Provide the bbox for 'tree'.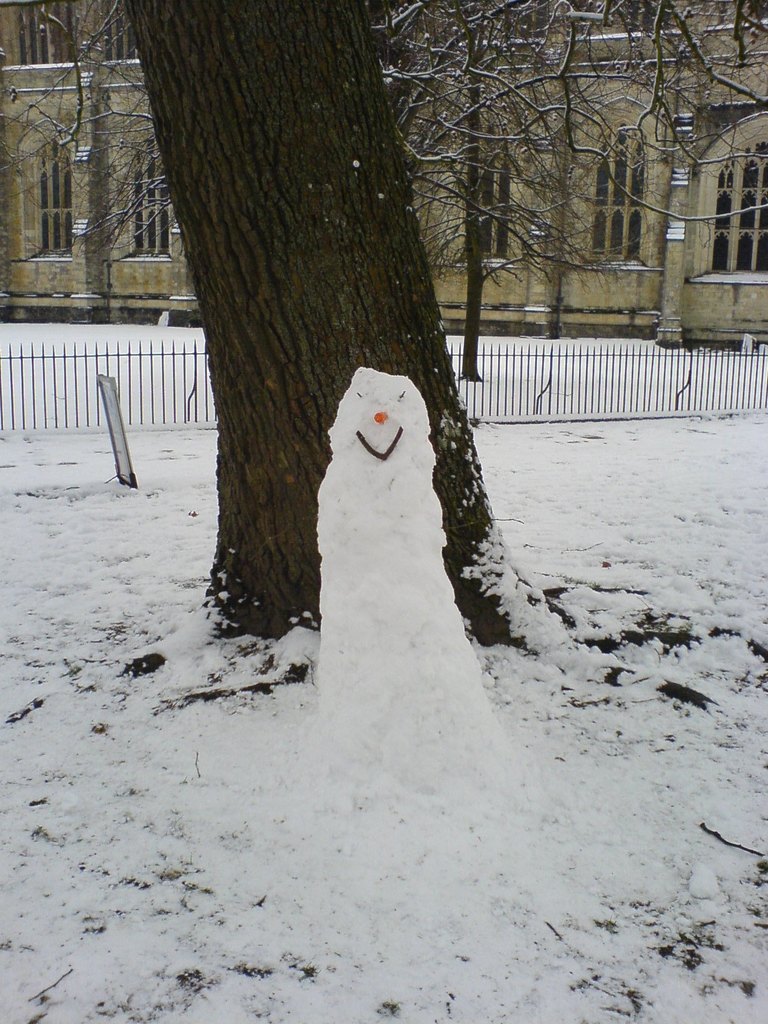
<box>0,0,767,381</box>.
